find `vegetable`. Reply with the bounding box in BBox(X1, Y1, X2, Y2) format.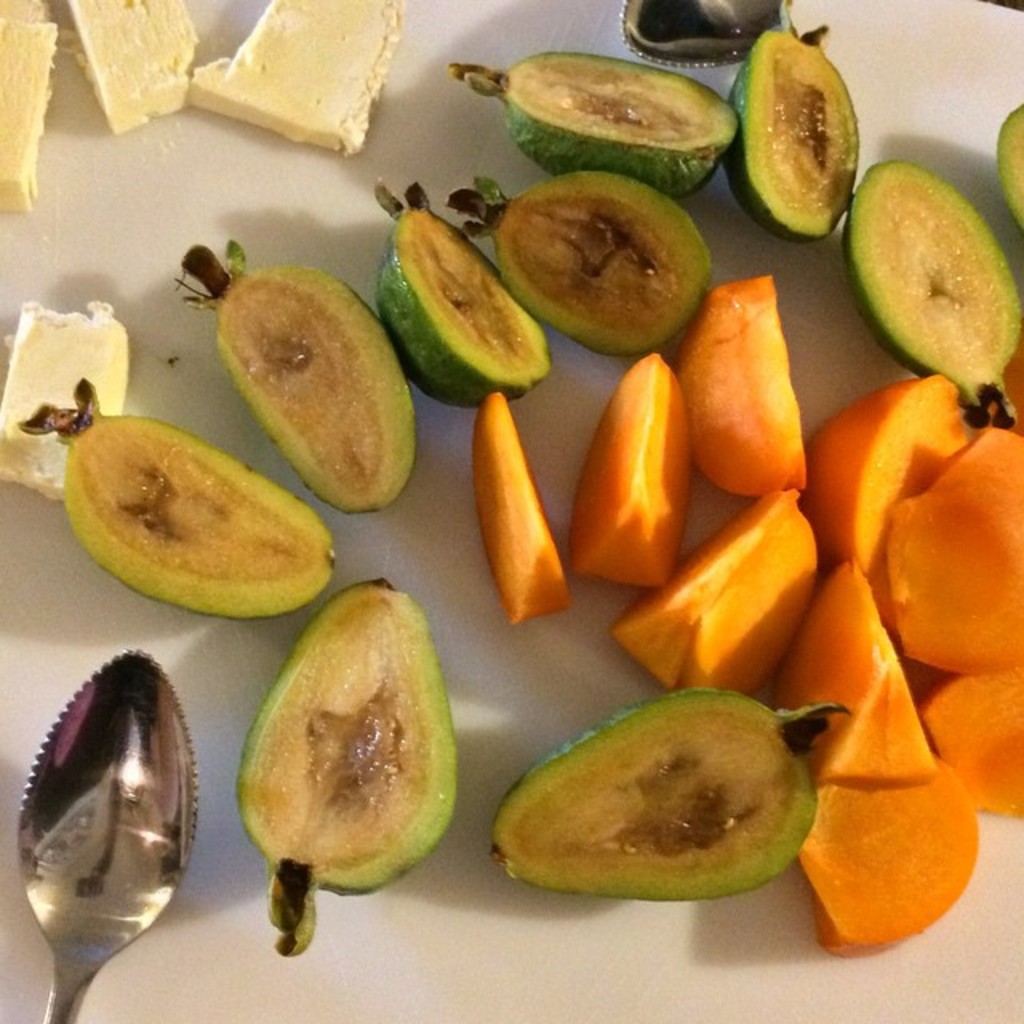
BBox(232, 606, 470, 894).
